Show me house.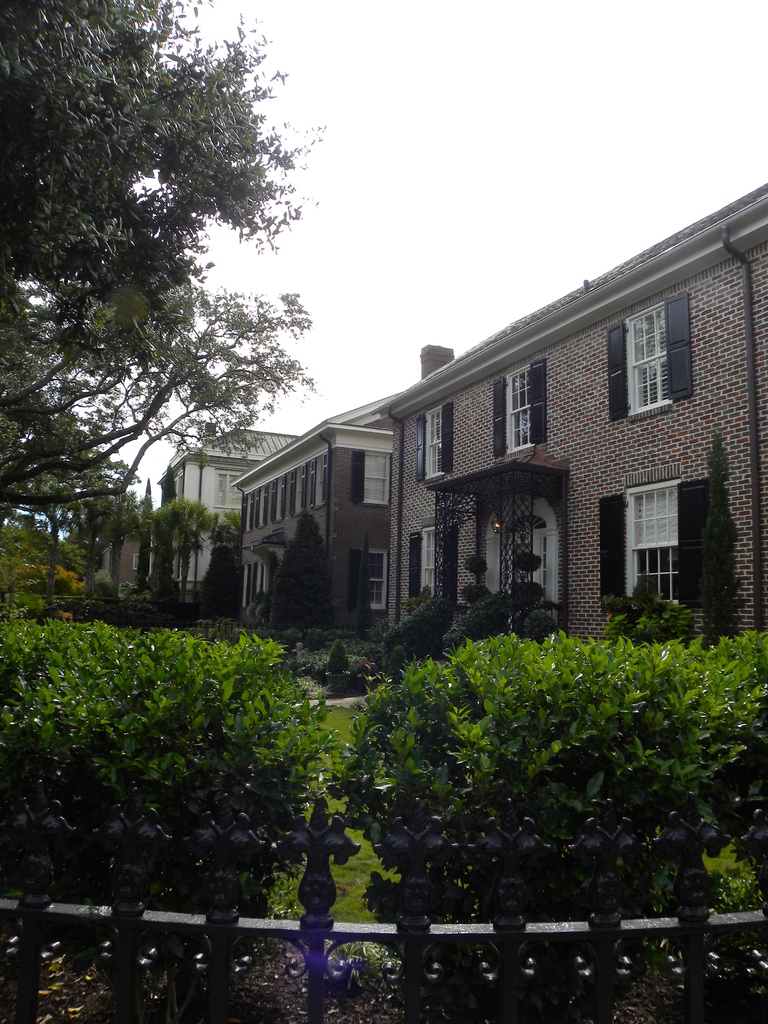
house is here: left=707, top=155, right=767, bottom=671.
